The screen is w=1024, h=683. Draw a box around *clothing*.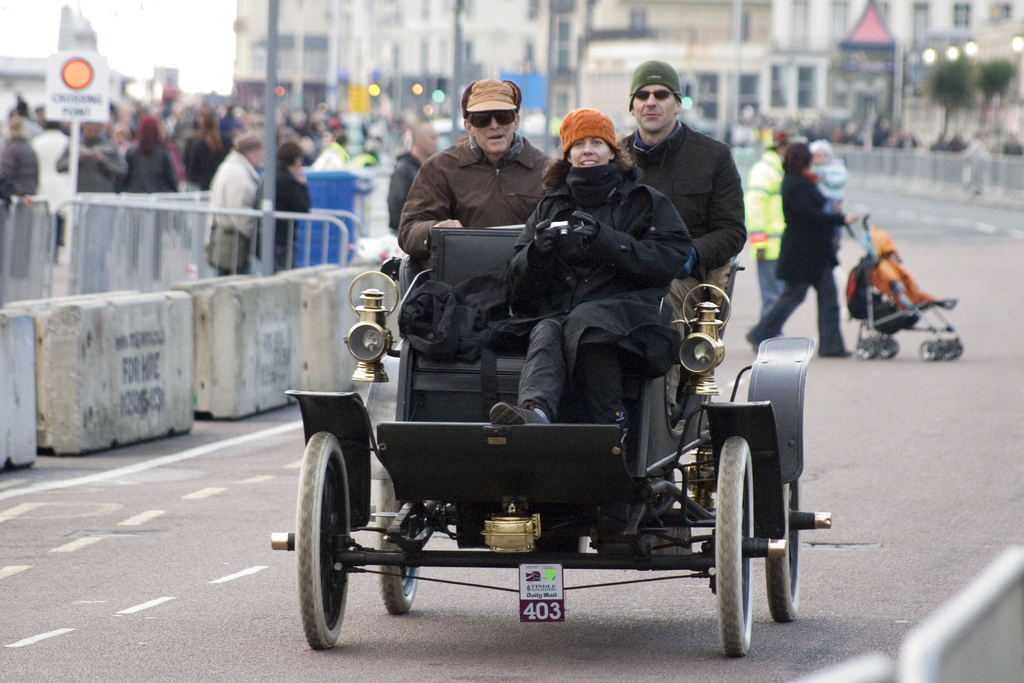
{"left": 202, "top": 136, "right": 267, "bottom": 308}.
